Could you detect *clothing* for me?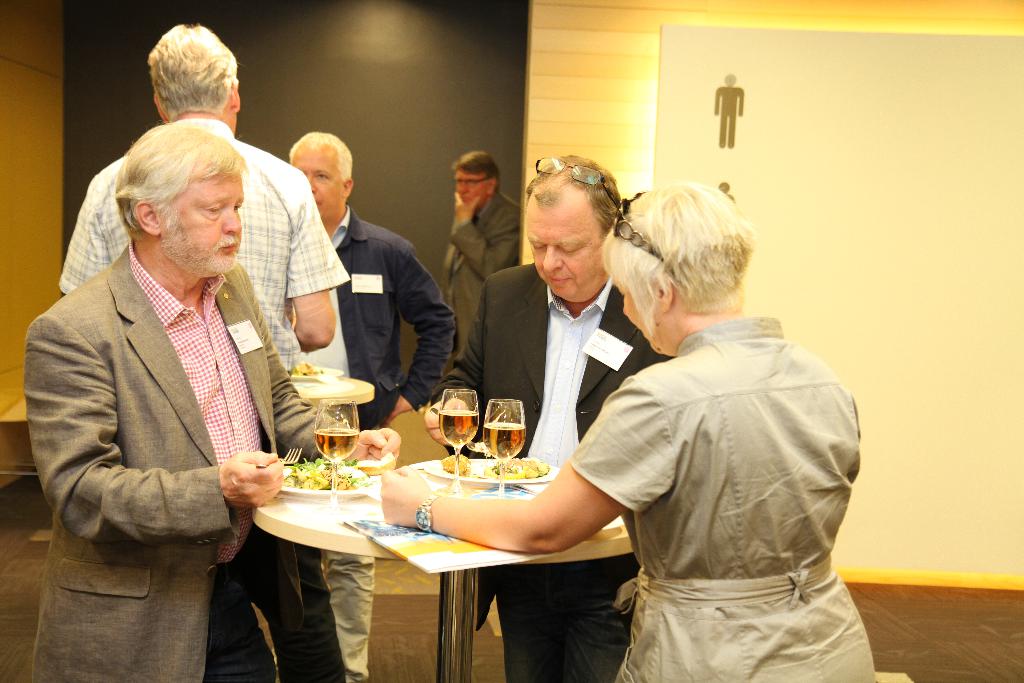
Detection result: [56,117,352,682].
